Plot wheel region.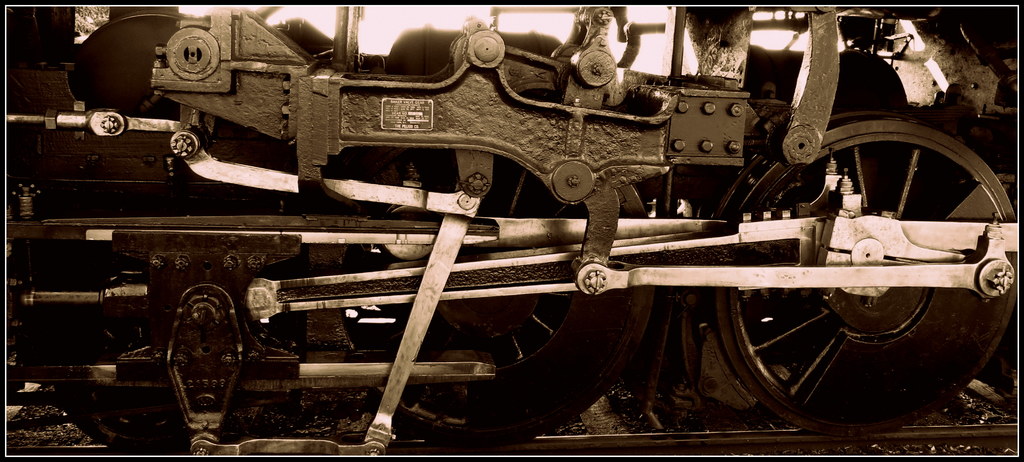
Plotted at Rect(64, 311, 188, 445).
